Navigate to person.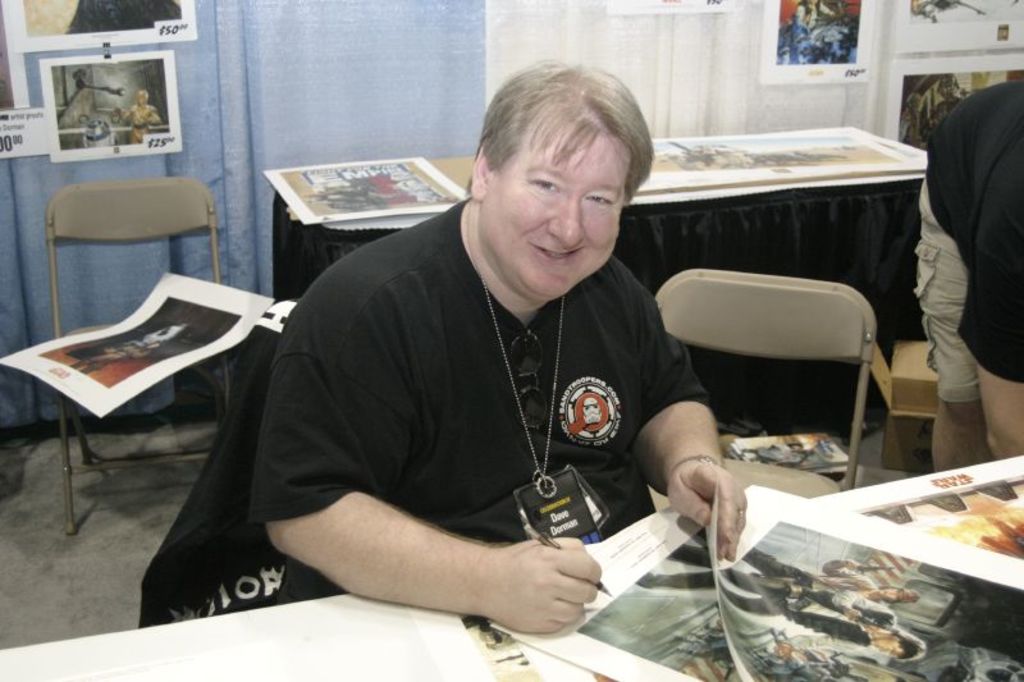
Navigation target: 115,88,159,143.
